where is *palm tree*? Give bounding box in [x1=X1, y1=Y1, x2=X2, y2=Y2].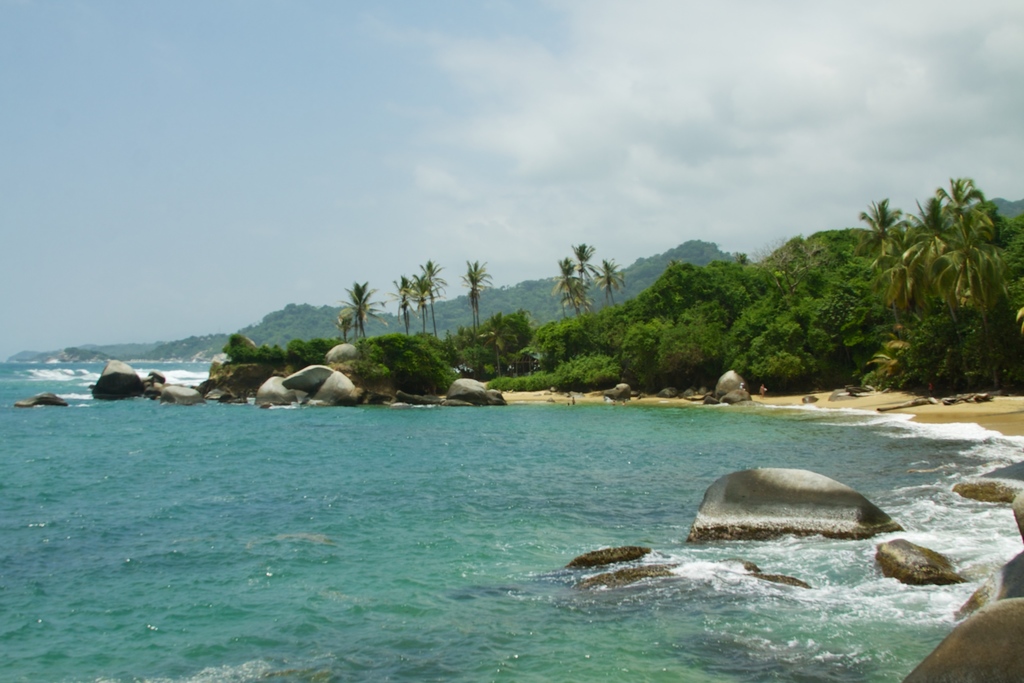
[x1=461, y1=261, x2=488, y2=345].
